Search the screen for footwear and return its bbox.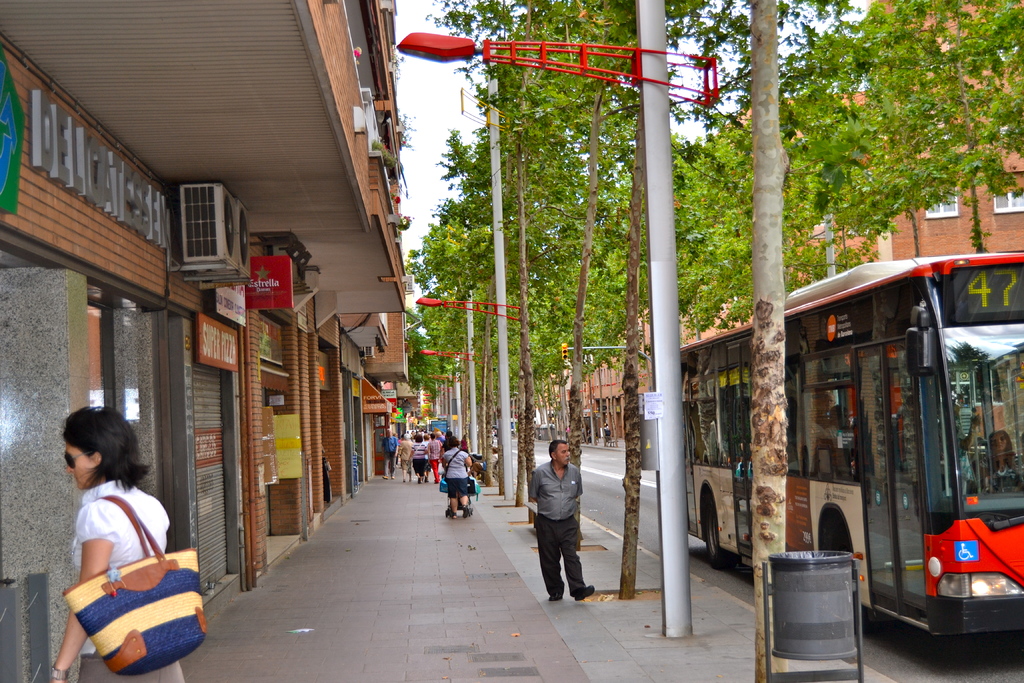
Found: detection(416, 477, 420, 483).
